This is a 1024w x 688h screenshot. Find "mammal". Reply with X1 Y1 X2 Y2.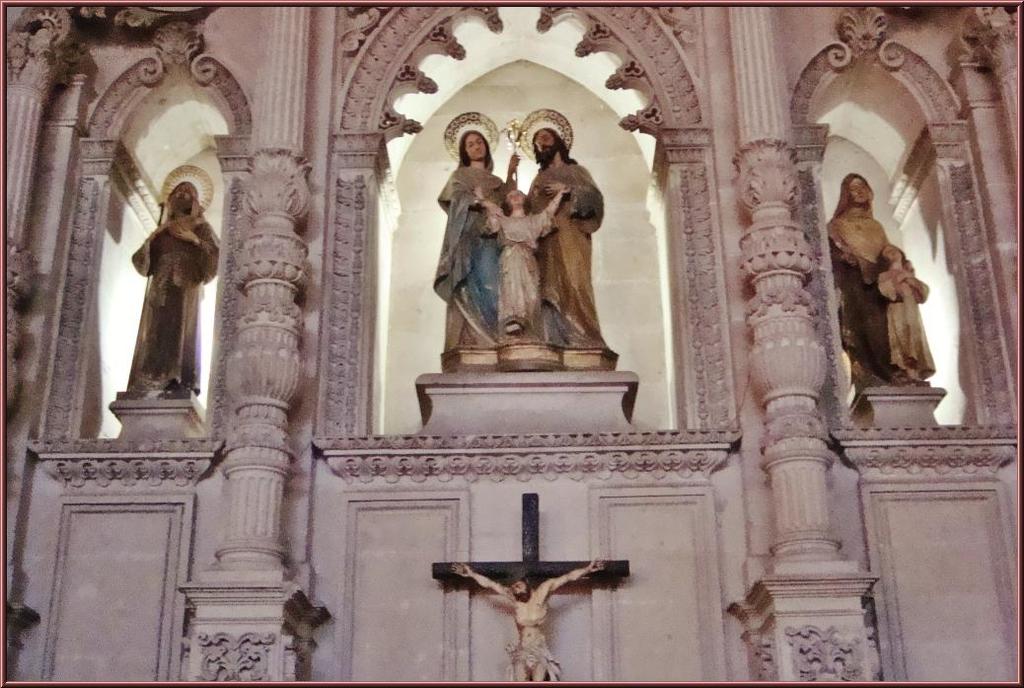
823 178 913 383.
